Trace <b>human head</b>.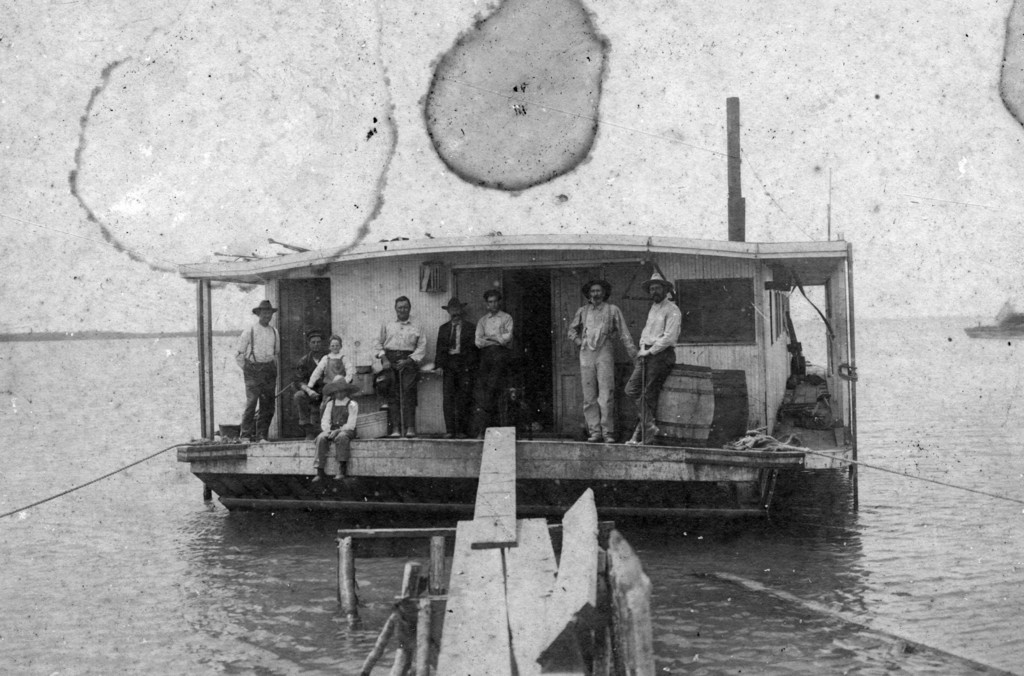
Traced to [445,301,463,323].
